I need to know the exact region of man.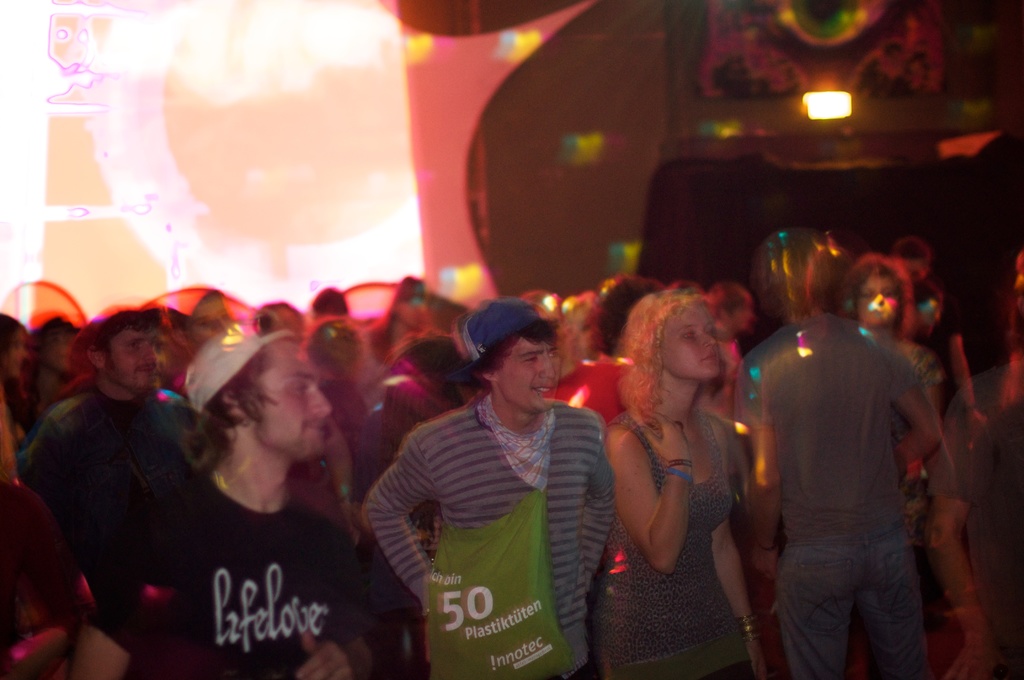
Region: (356, 296, 612, 679).
